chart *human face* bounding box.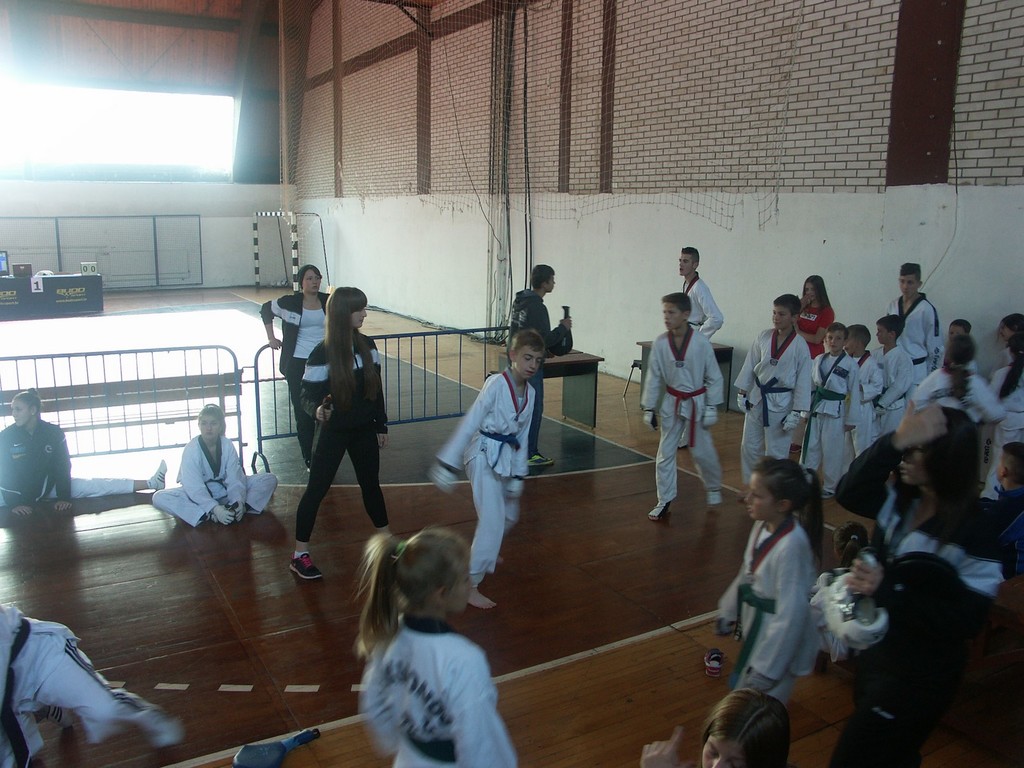
Charted: pyautogui.locateOnScreen(199, 415, 219, 442).
